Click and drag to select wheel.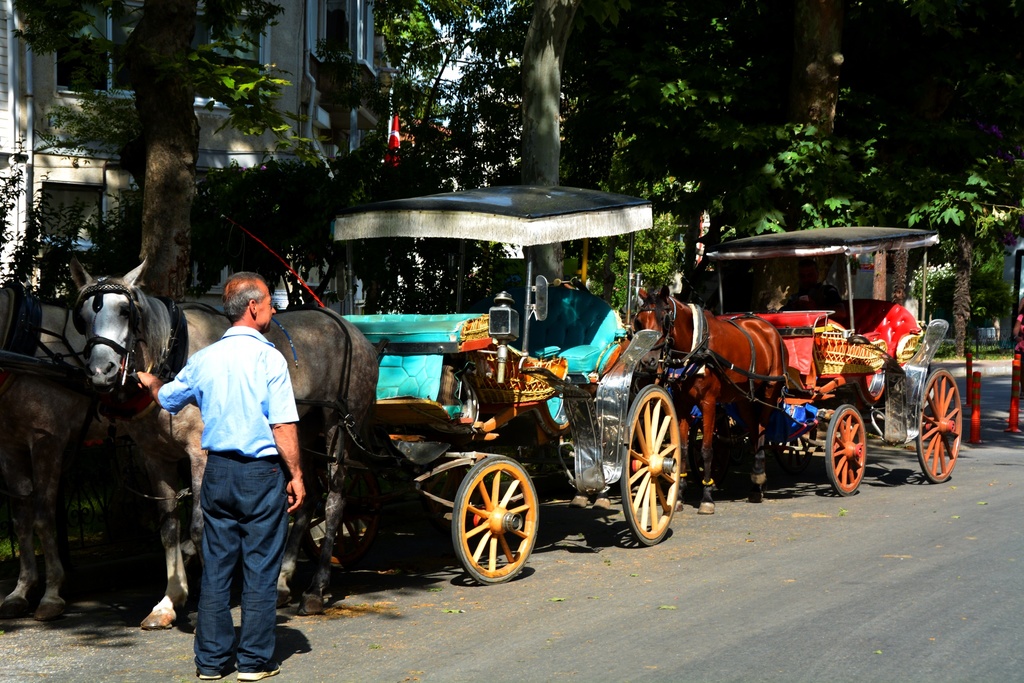
Selection: <bbox>618, 388, 683, 545</bbox>.
